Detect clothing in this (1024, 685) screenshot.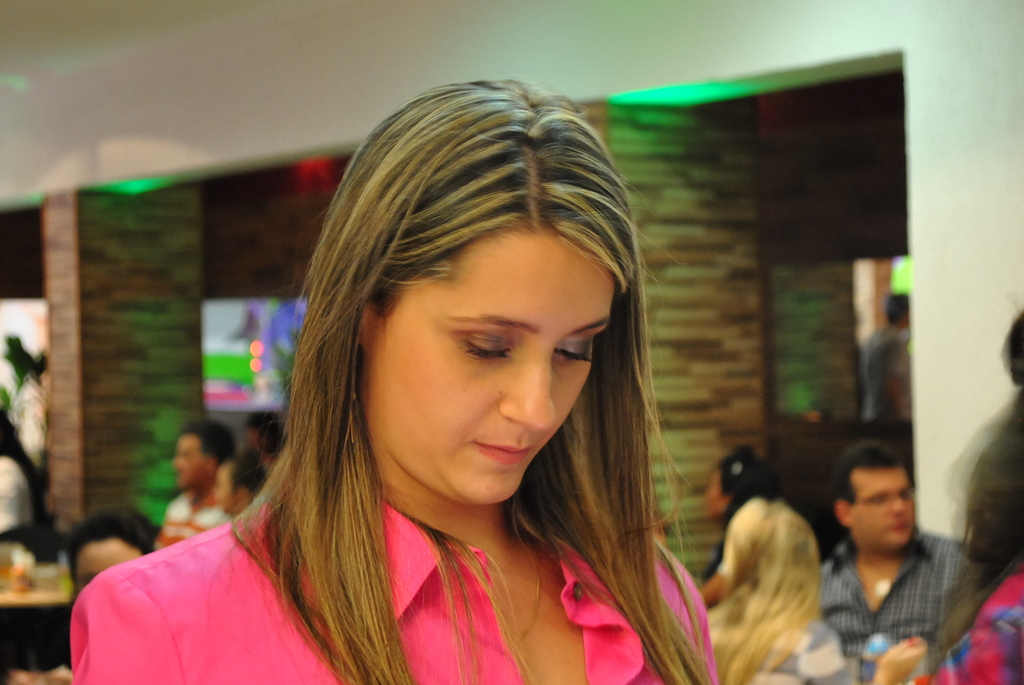
Detection: [822,533,985,662].
